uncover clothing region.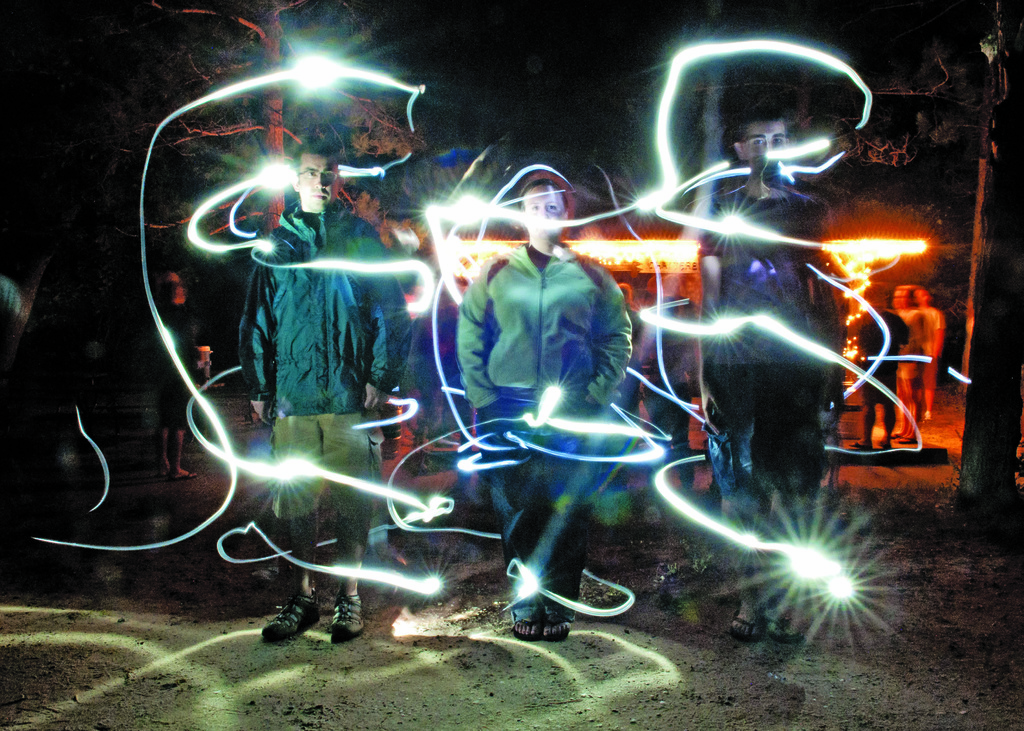
Uncovered: (456, 241, 634, 616).
